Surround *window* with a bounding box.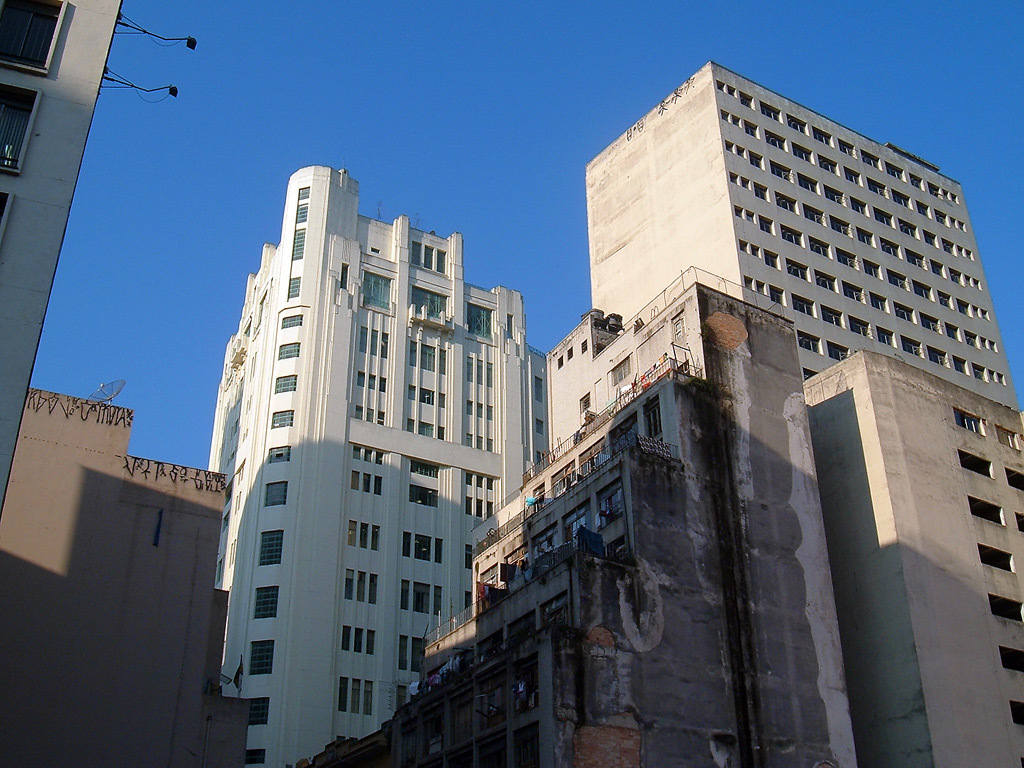
(863, 256, 883, 280).
